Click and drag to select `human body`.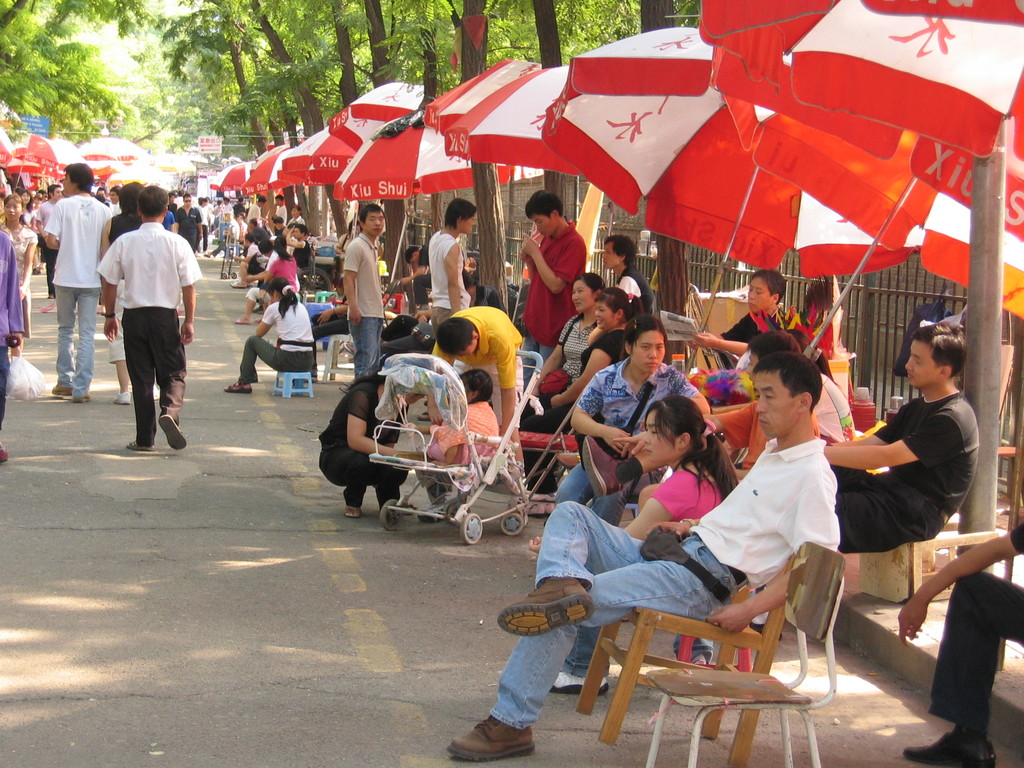
Selection: Rect(826, 388, 980, 557).
